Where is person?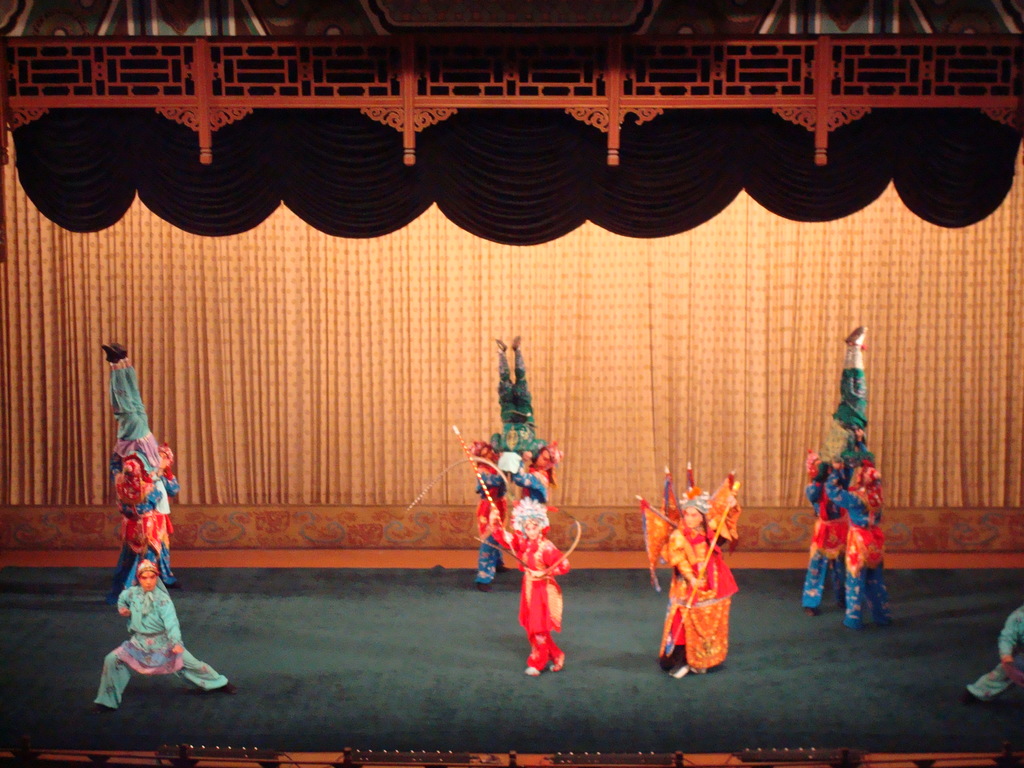
116:452:180:600.
